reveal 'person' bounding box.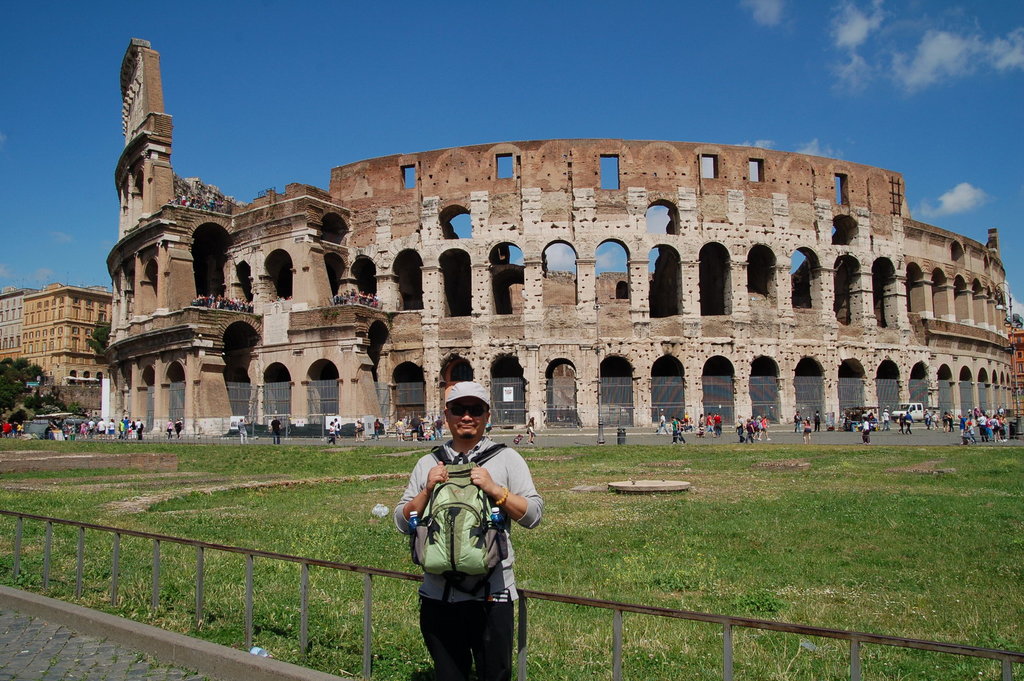
Revealed: x1=435 y1=416 x2=444 y2=438.
